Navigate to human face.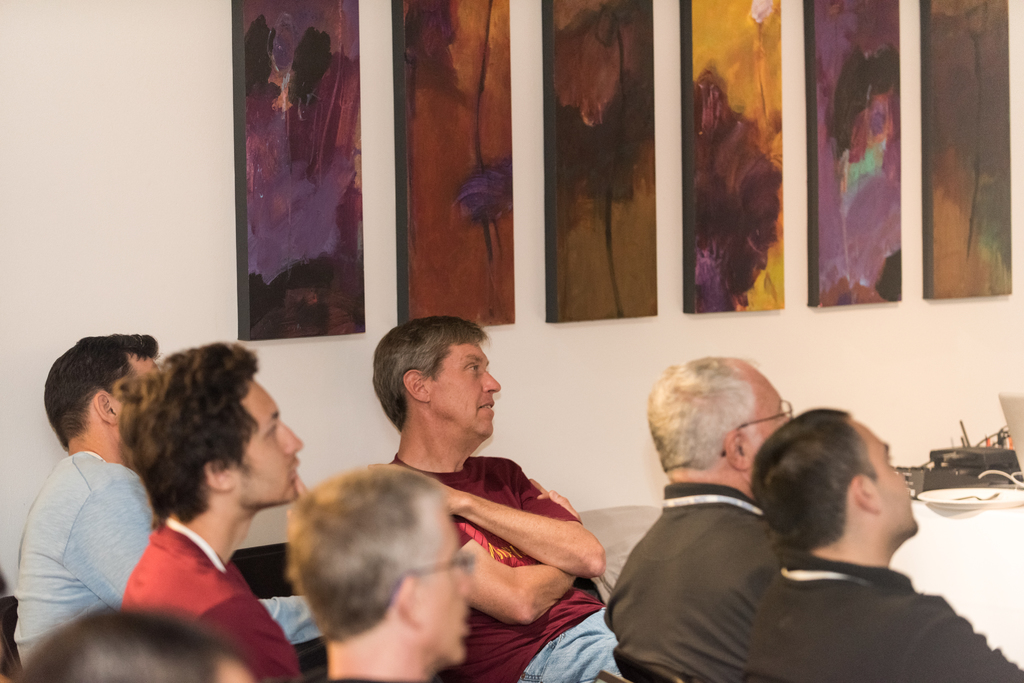
Navigation target: bbox(749, 367, 792, 440).
